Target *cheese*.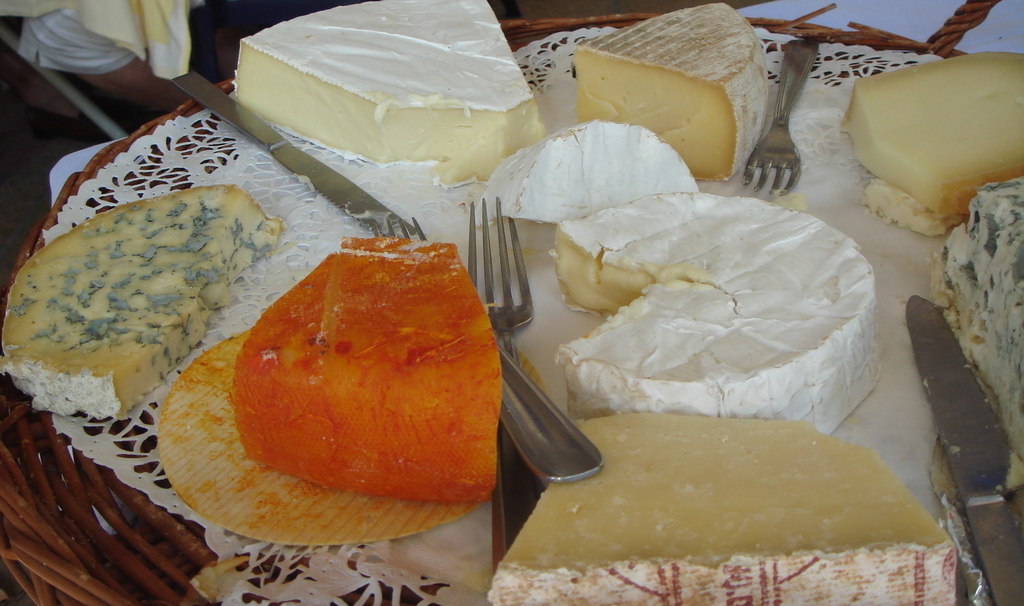
Target region: <bbox>554, 189, 881, 435</bbox>.
